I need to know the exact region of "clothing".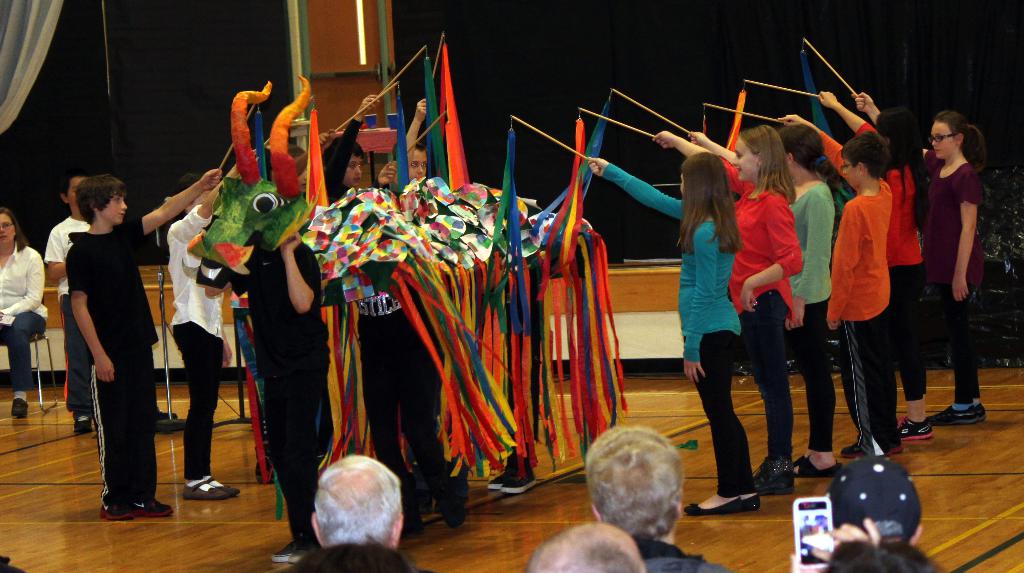
Region: Rect(48, 213, 97, 418).
